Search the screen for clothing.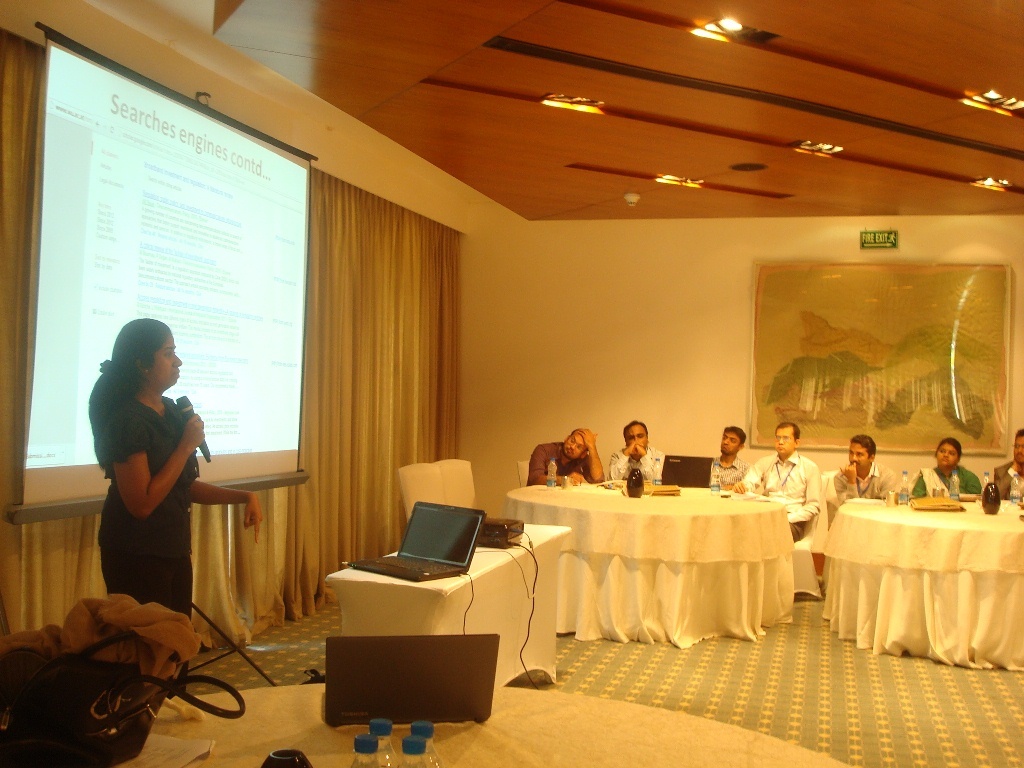
Found at [left=608, top=443, right=668, bottom=487].
